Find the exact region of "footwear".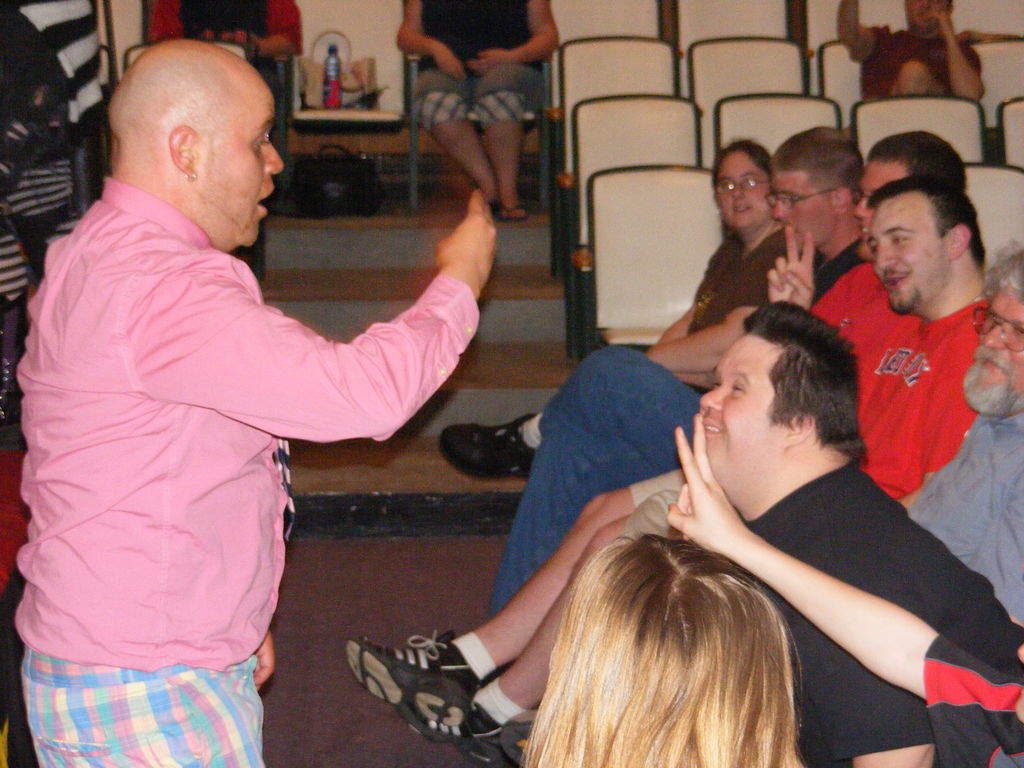
Exact region: box=[439, 412, 541, 482].
